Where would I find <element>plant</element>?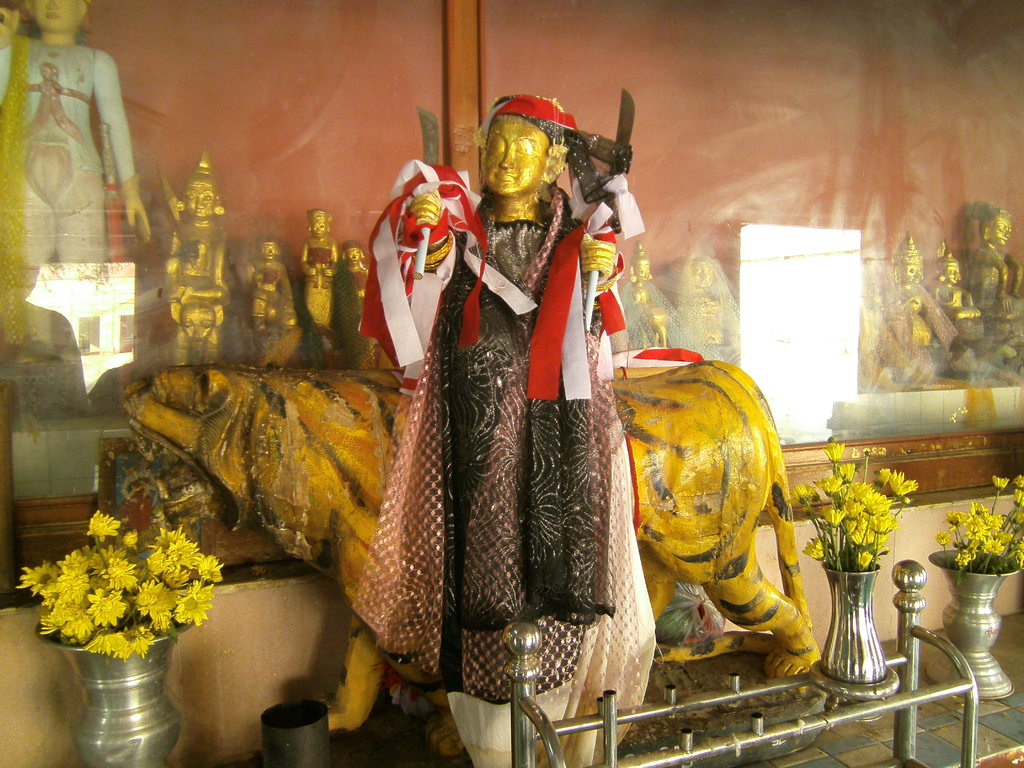
At <region>26, 503, 216, 708</region>.
